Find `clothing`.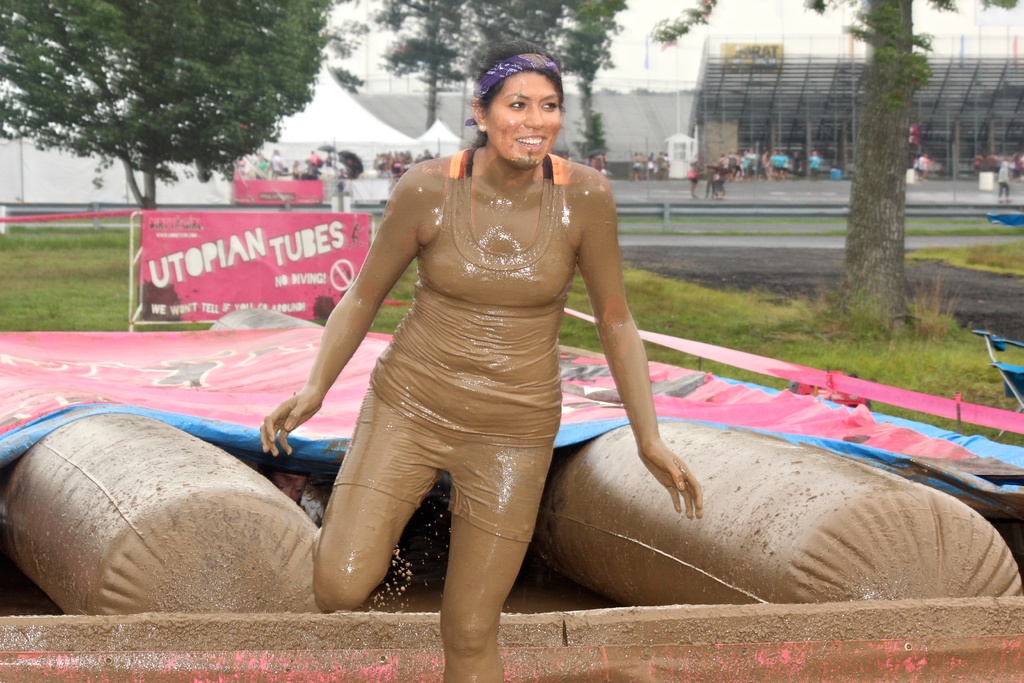
[703, 171, 716, 191].
